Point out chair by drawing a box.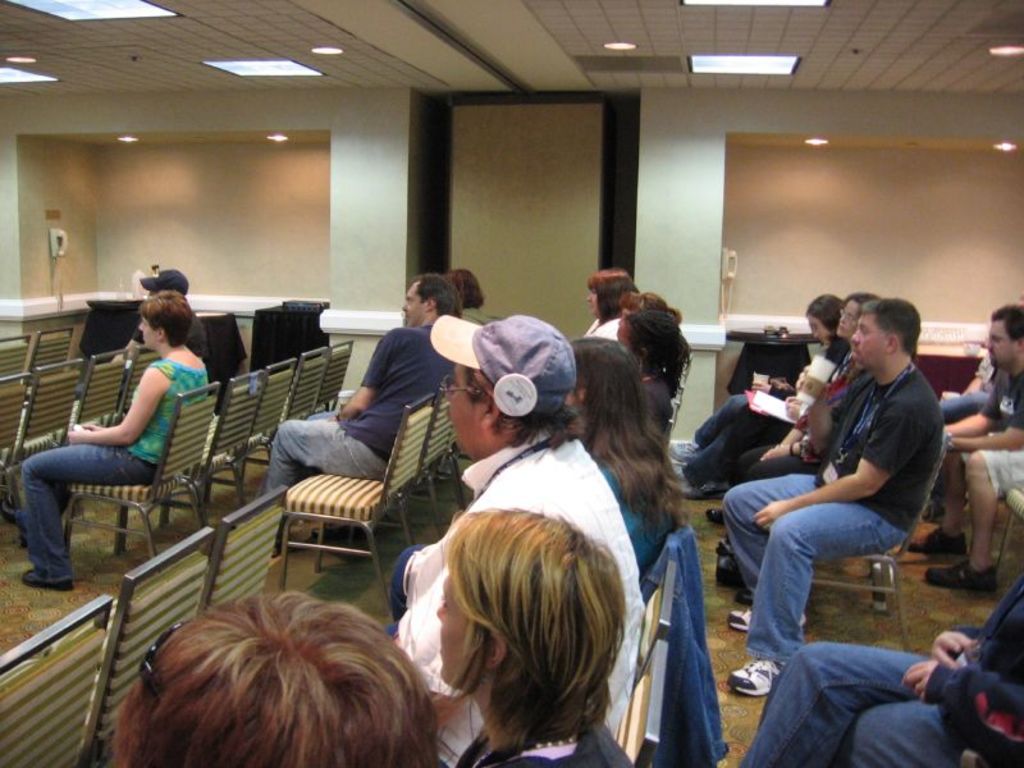
bbox=[24, 379, 206, 603].
